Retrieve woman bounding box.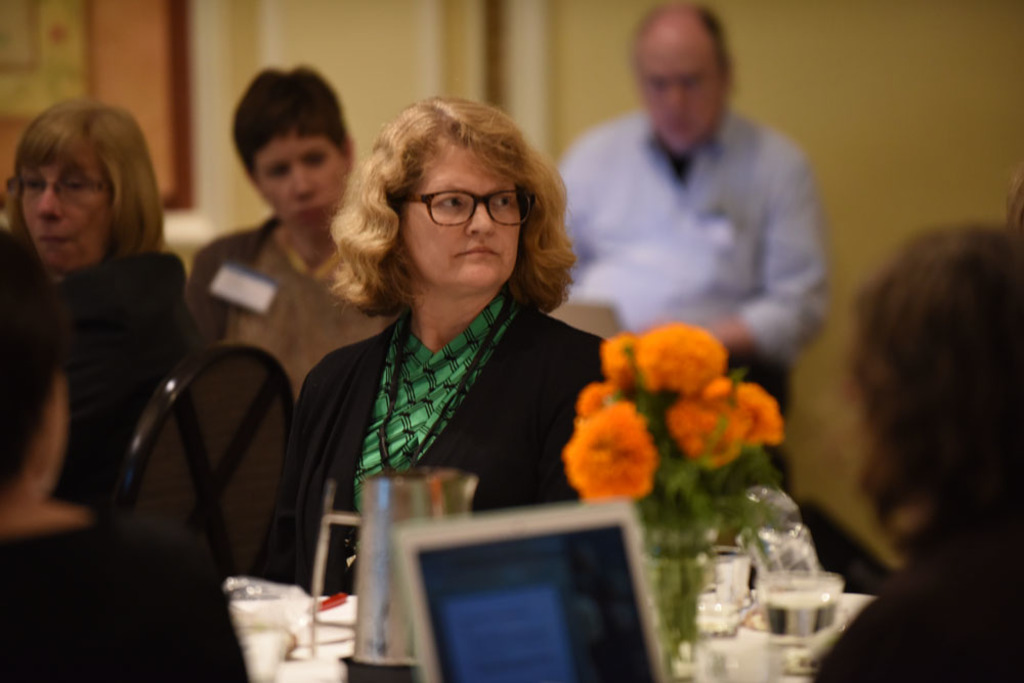
Bounding box: {"left": 180, "top": 53, "right": 391, "bottom": 407}.
